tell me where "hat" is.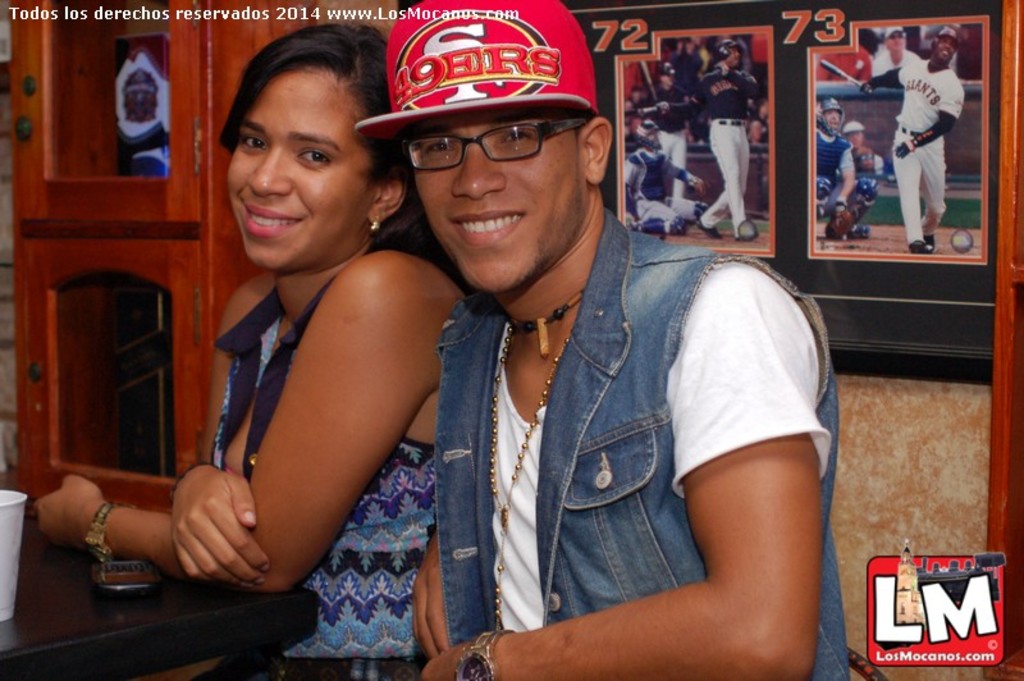
"hat" is at [left=355, top=0, right=600, bottom=148].
